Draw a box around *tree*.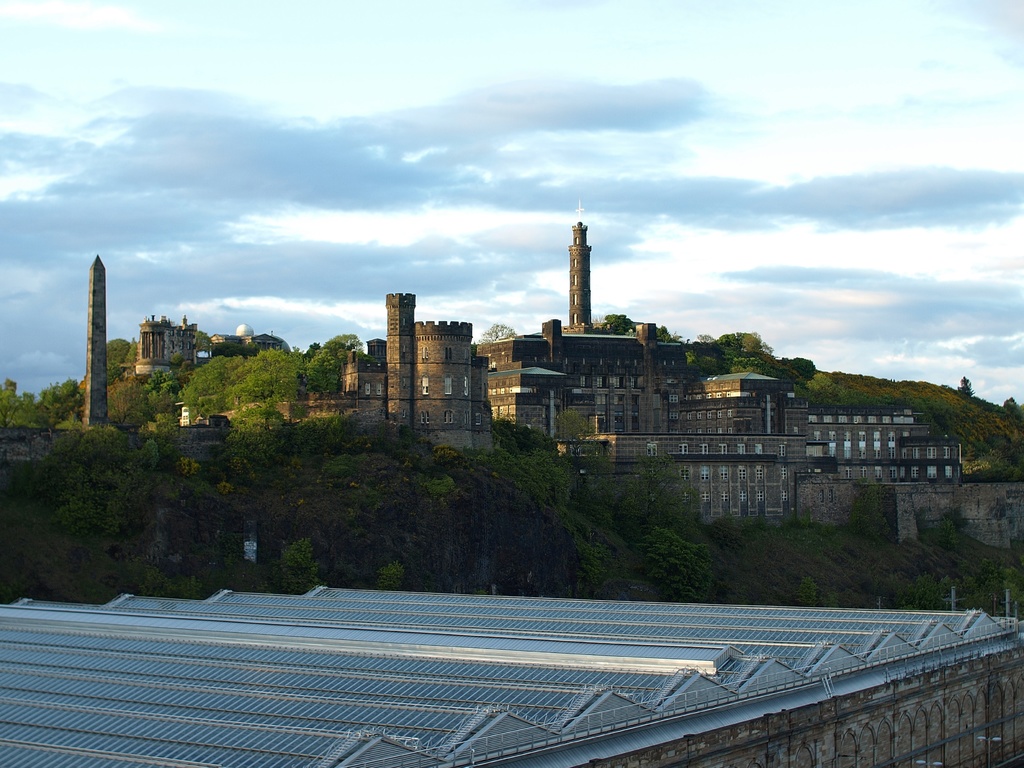
[290,414,319,455].
